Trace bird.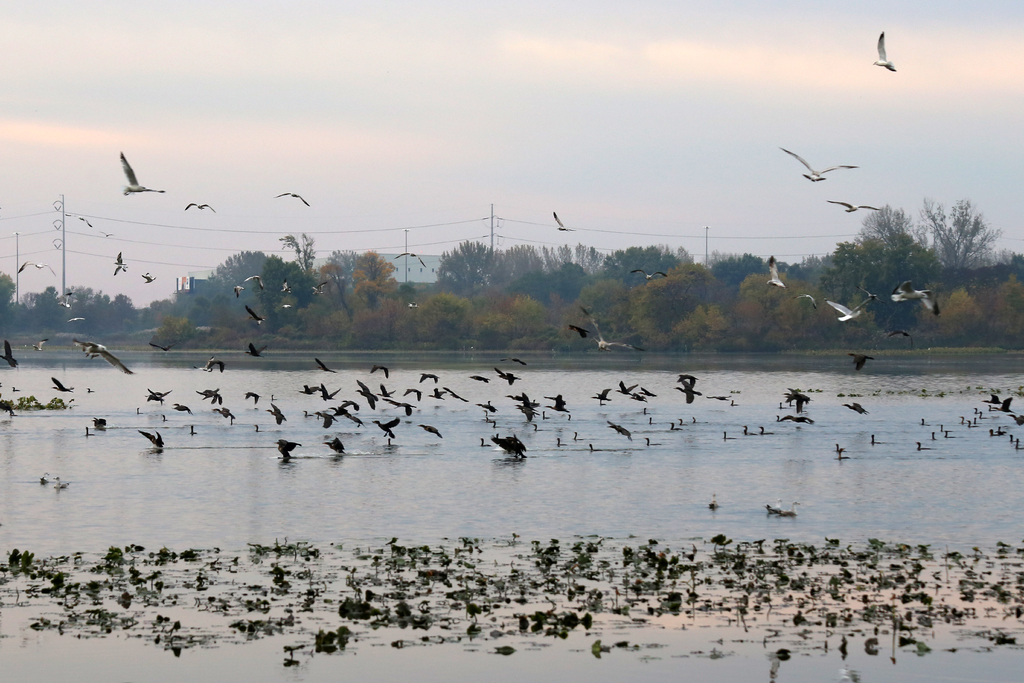
Traced to rect(242, 274, 267, 294).
